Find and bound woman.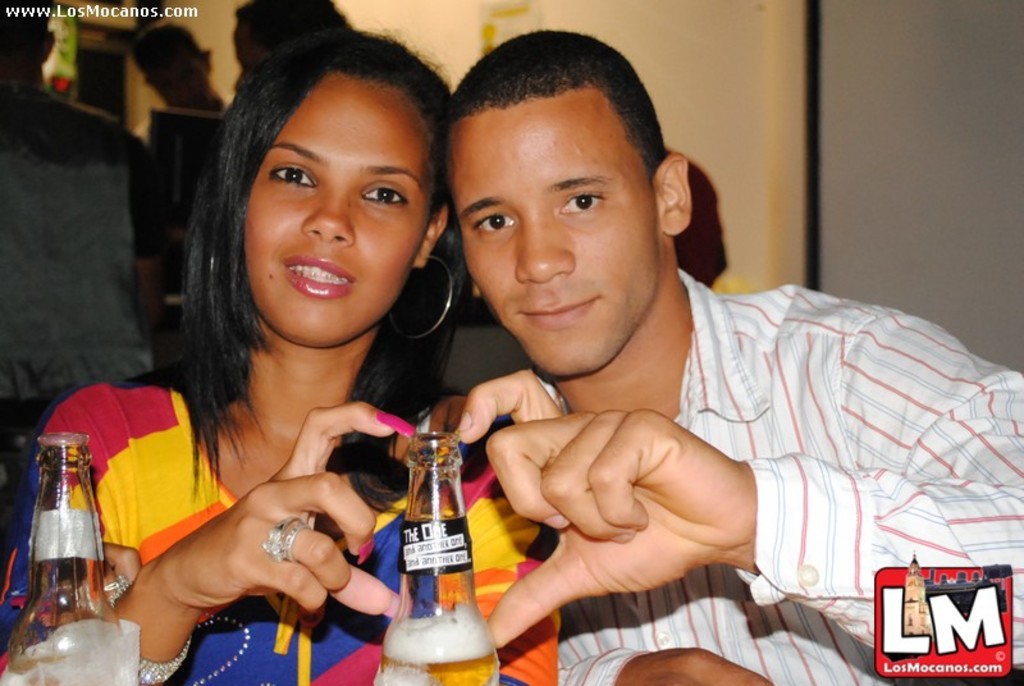
Bound: select_region(76, 46, 495, 681).
